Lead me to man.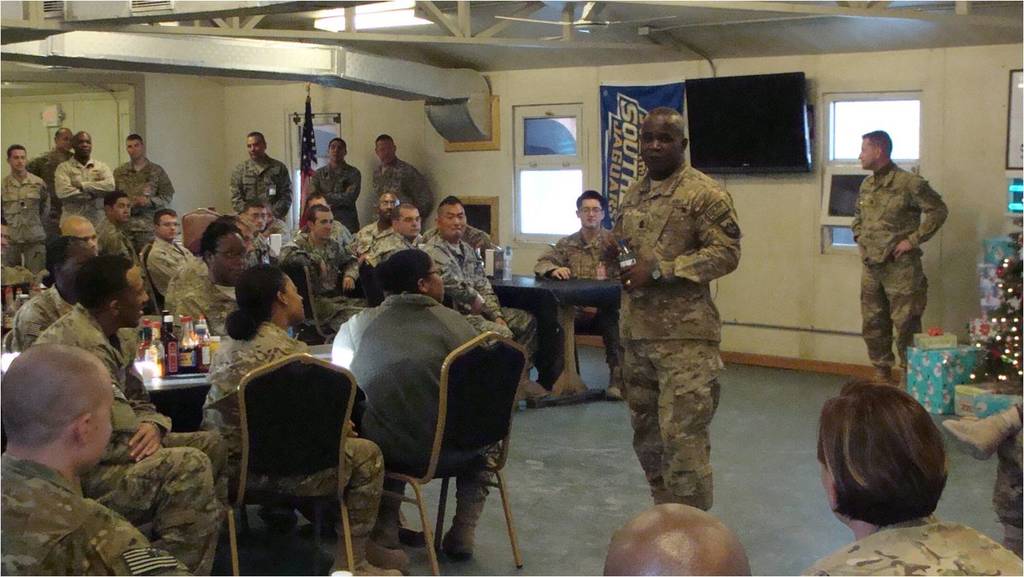
Lead to (230,131,294,218).
